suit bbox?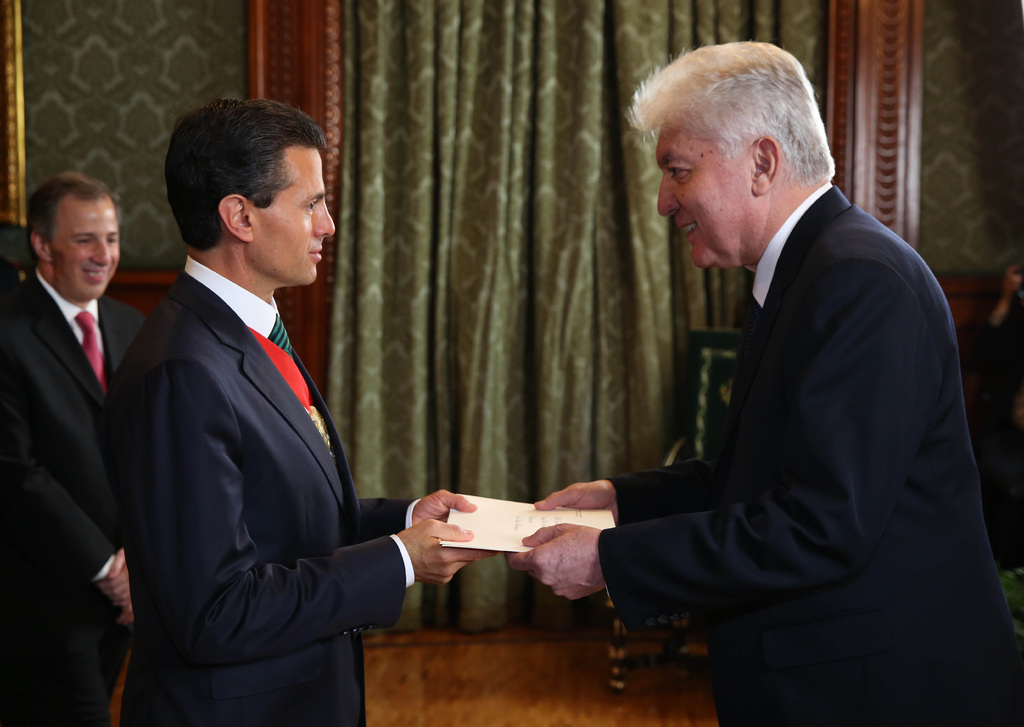
detection(594, 177, 1023, 726)
